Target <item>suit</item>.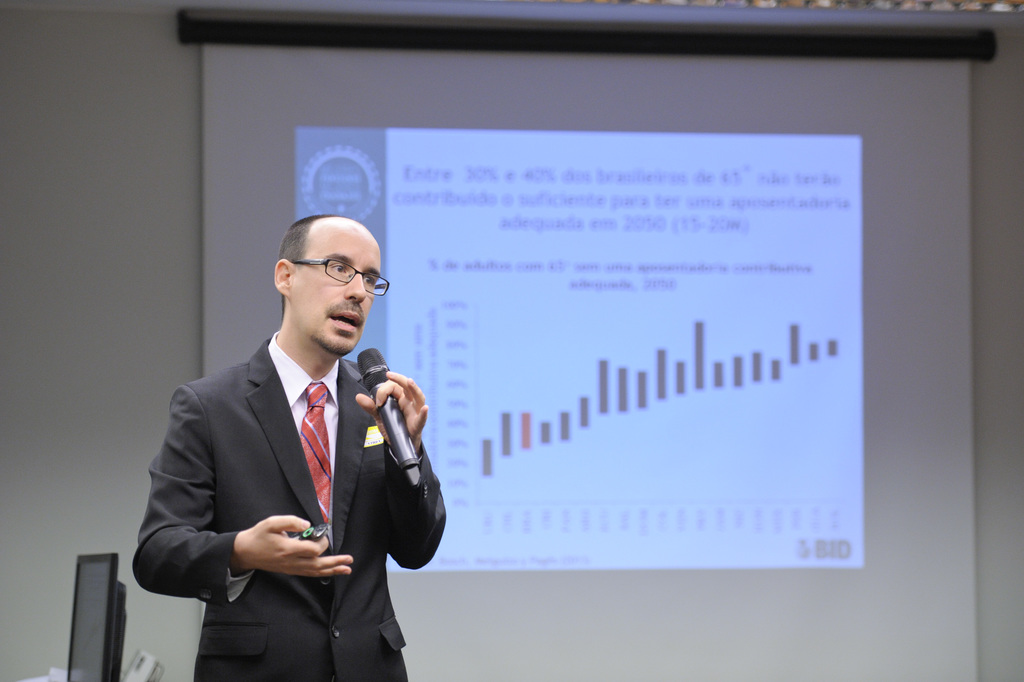
Target region: 131/332/444/681.
